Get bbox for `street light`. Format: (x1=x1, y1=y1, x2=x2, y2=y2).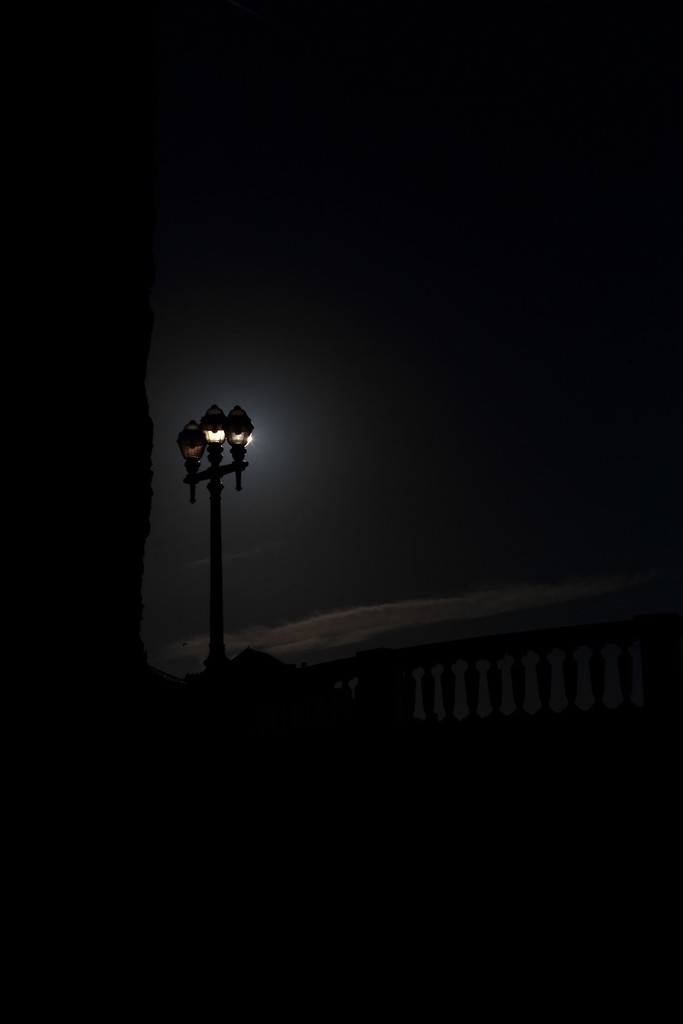
(x1=162, y1=390, x2=271, y2=666).
